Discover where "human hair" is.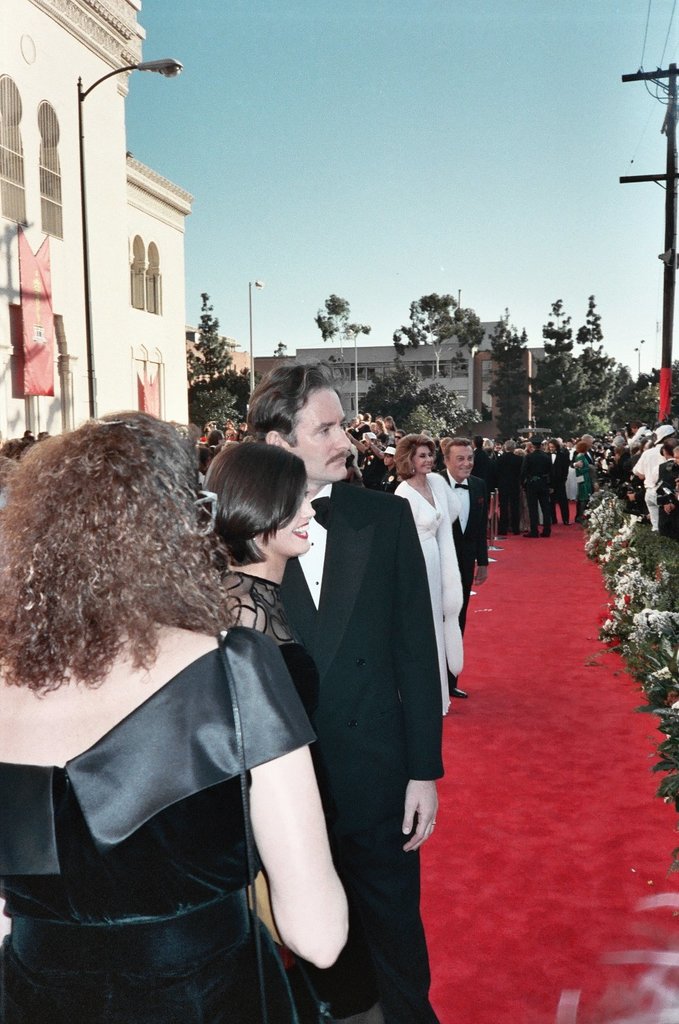
Discovered at (left=245, top=365, right=341, bottom=444).
